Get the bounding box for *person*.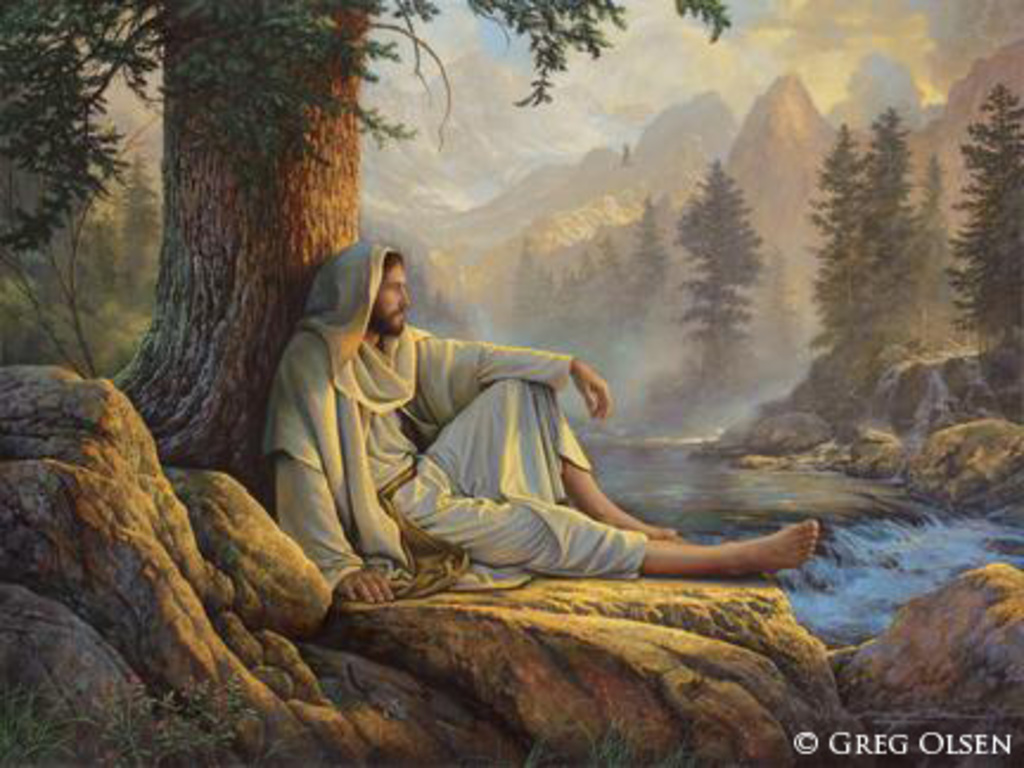
256/244/815/616.
